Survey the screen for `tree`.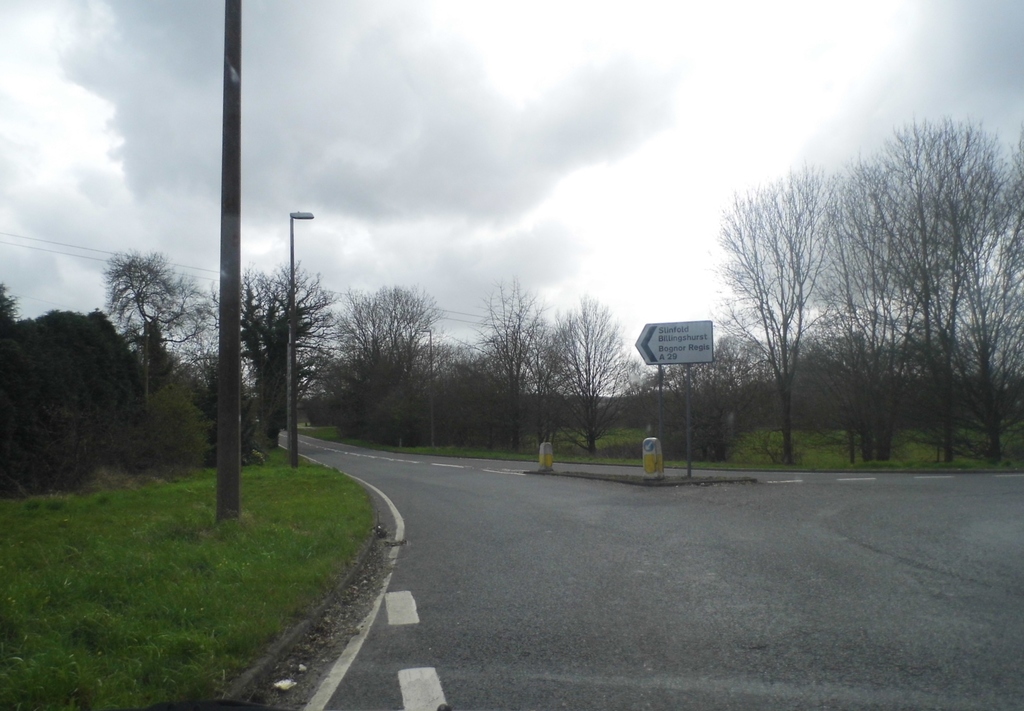
Survey found: 1, 298, 152, 492.
